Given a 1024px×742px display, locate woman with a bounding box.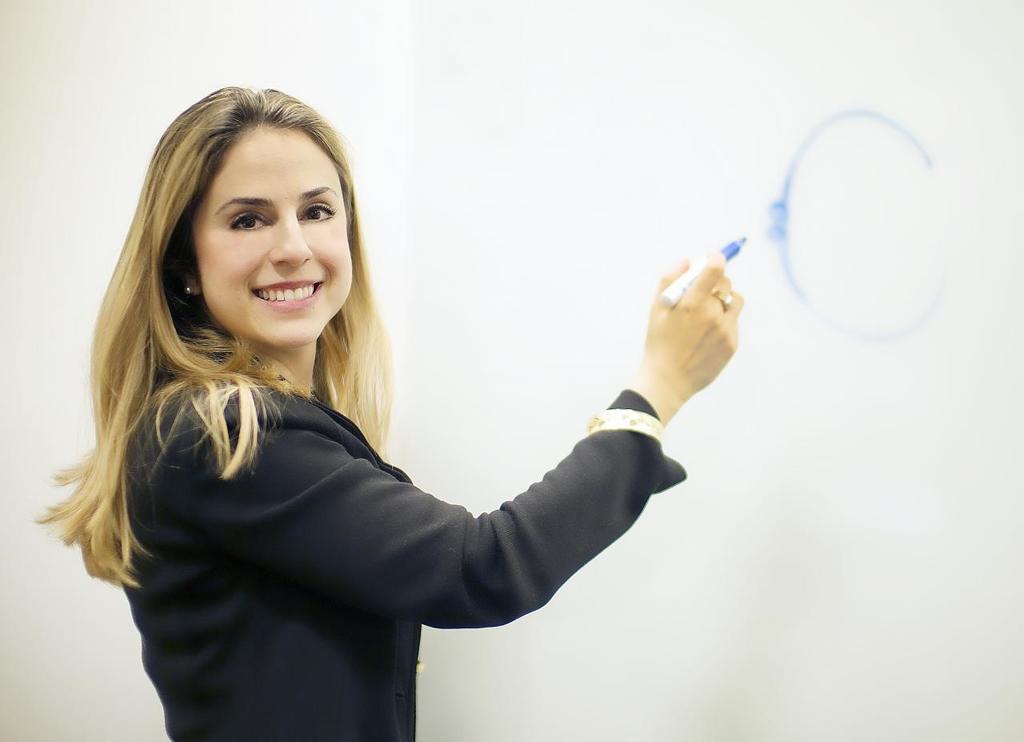
Located: 55,65,706,727.
